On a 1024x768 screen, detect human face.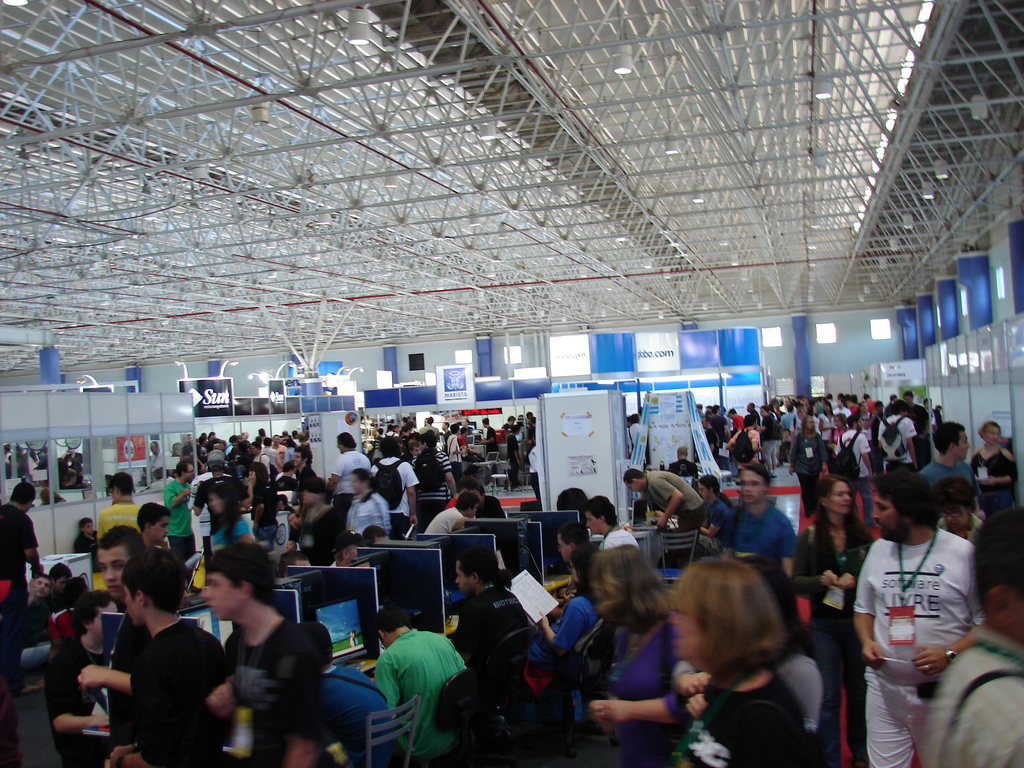
(828, 482, 851, 511).
